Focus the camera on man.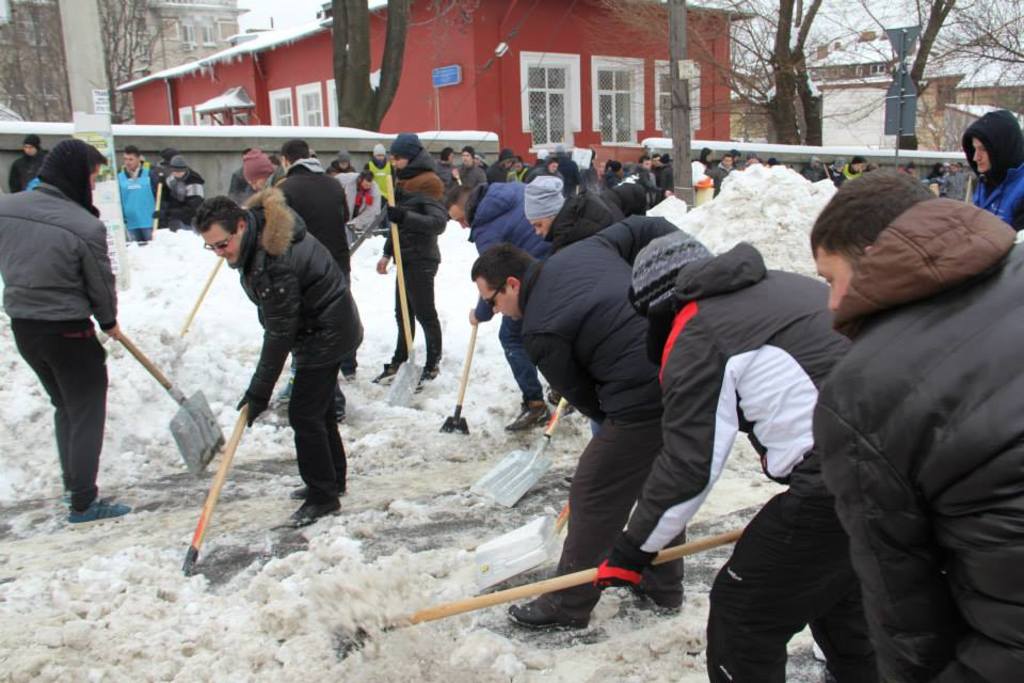
Focus region: BBox(524, 173, 651, 254).
